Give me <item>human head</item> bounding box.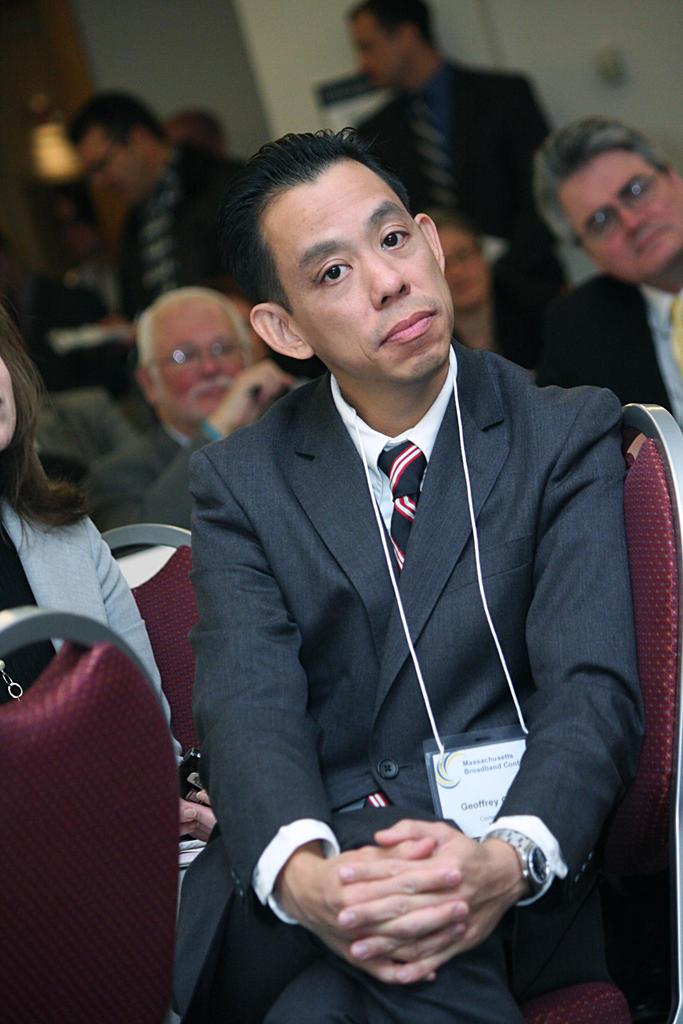
[left=66, top=95, right=160, bottom=207].
